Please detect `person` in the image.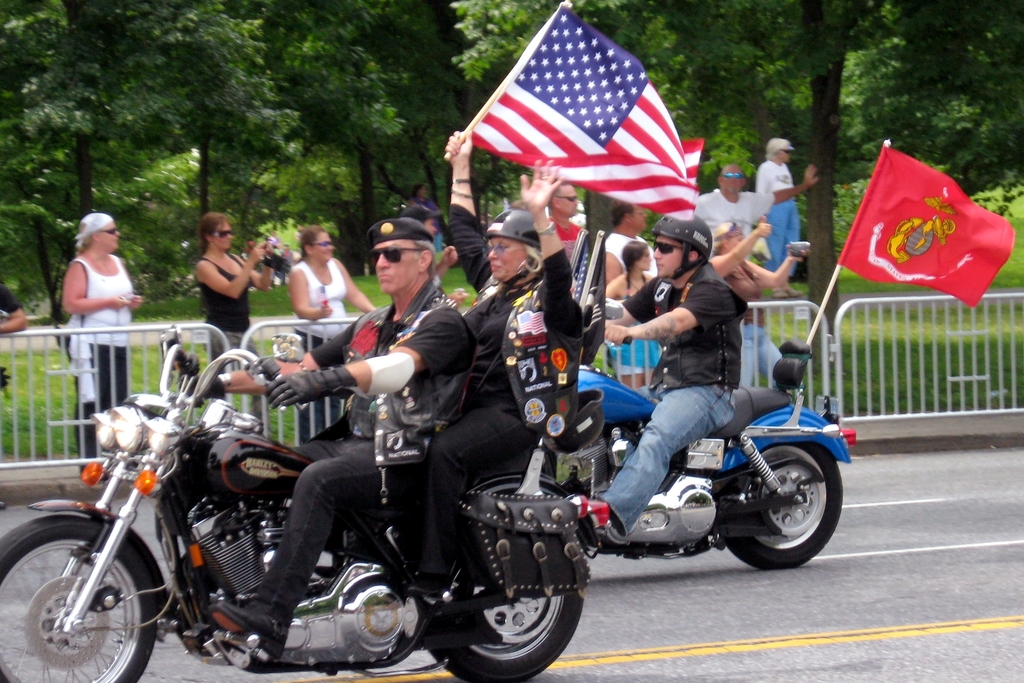
<box>408,210,452,303</box>.
